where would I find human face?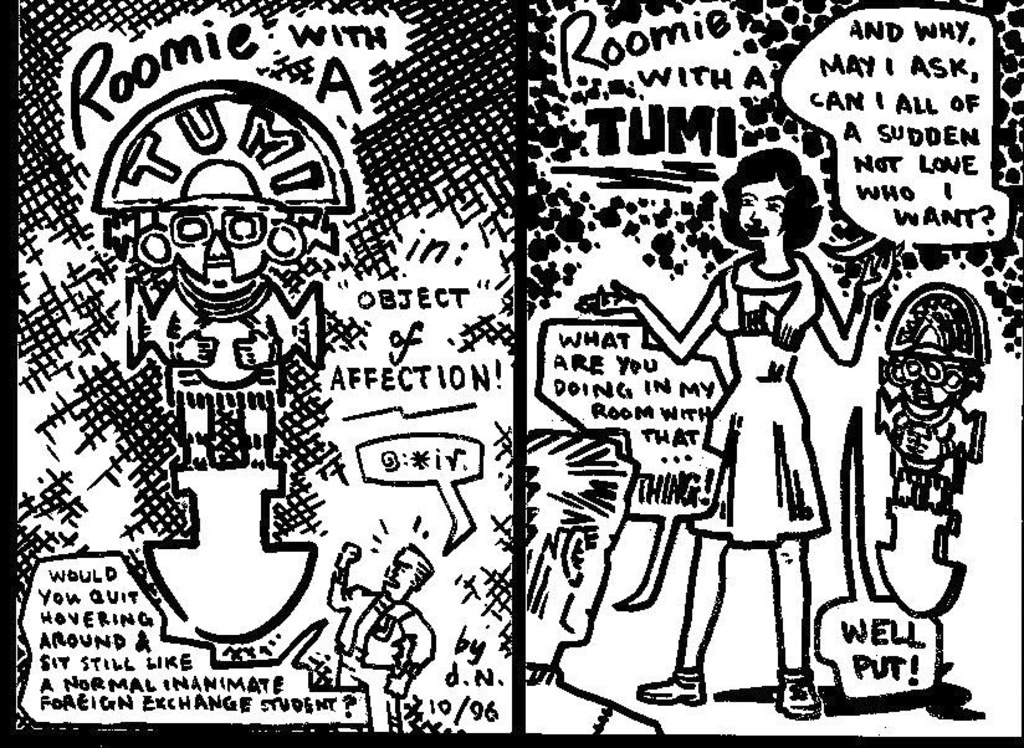
At {"left": 900, "top": 352, "right": 947, "bottom": 409}.
